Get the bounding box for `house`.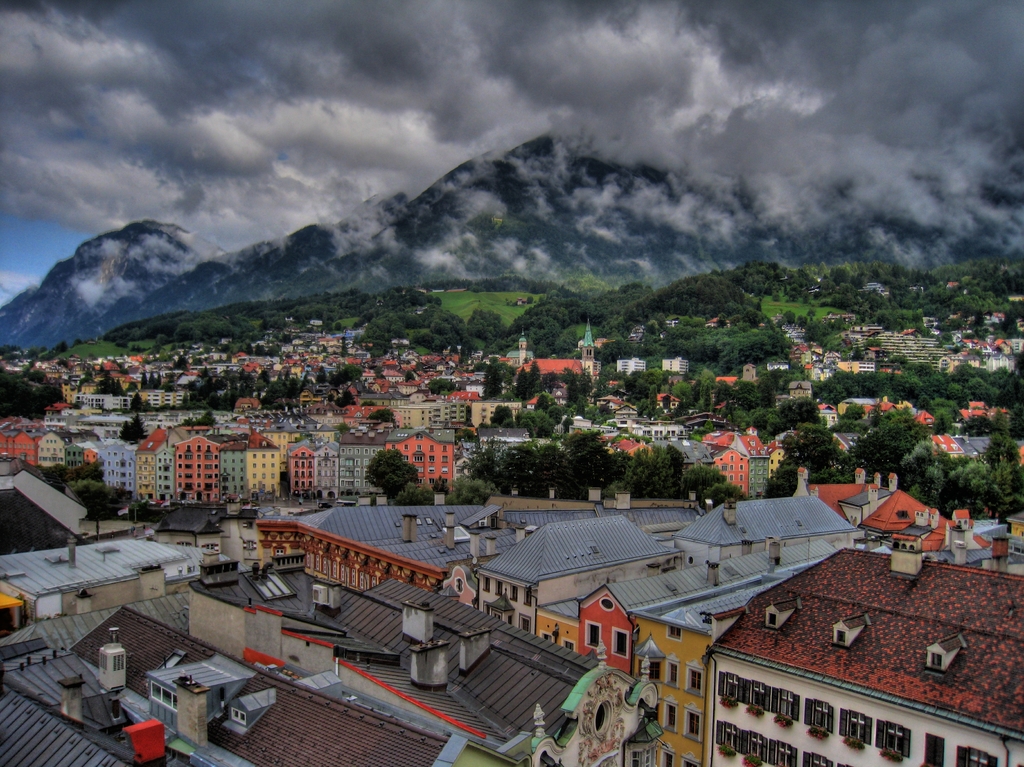
239,355,268,392.
